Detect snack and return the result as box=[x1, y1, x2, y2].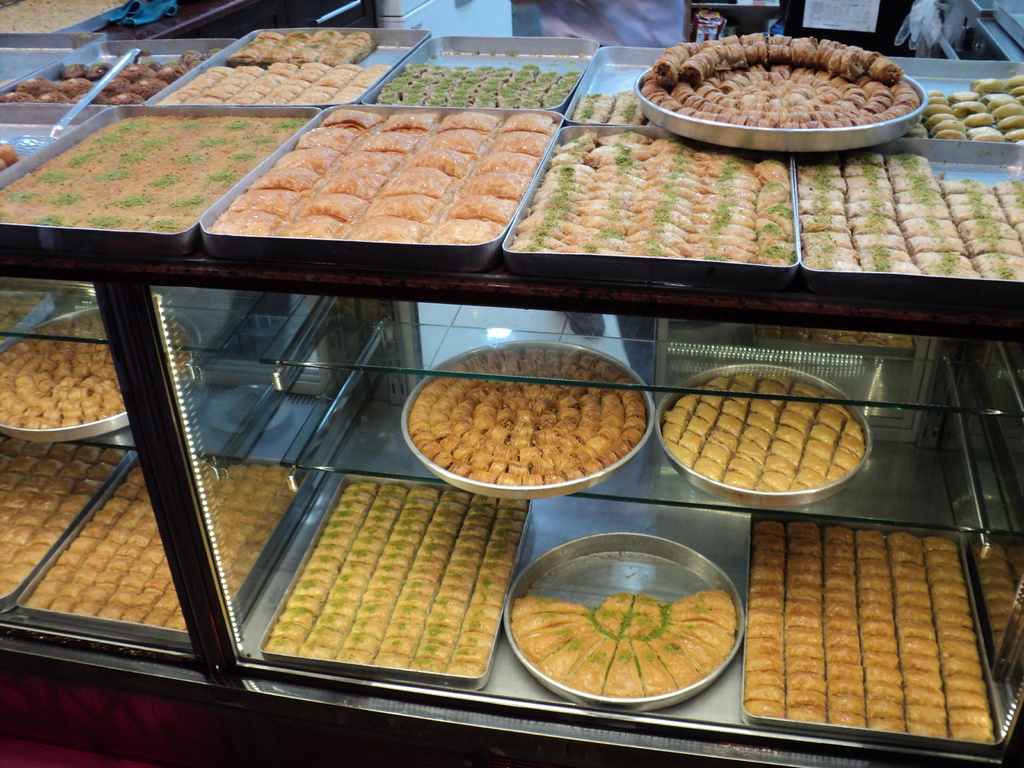
box=[0, 46, 222, 106].
